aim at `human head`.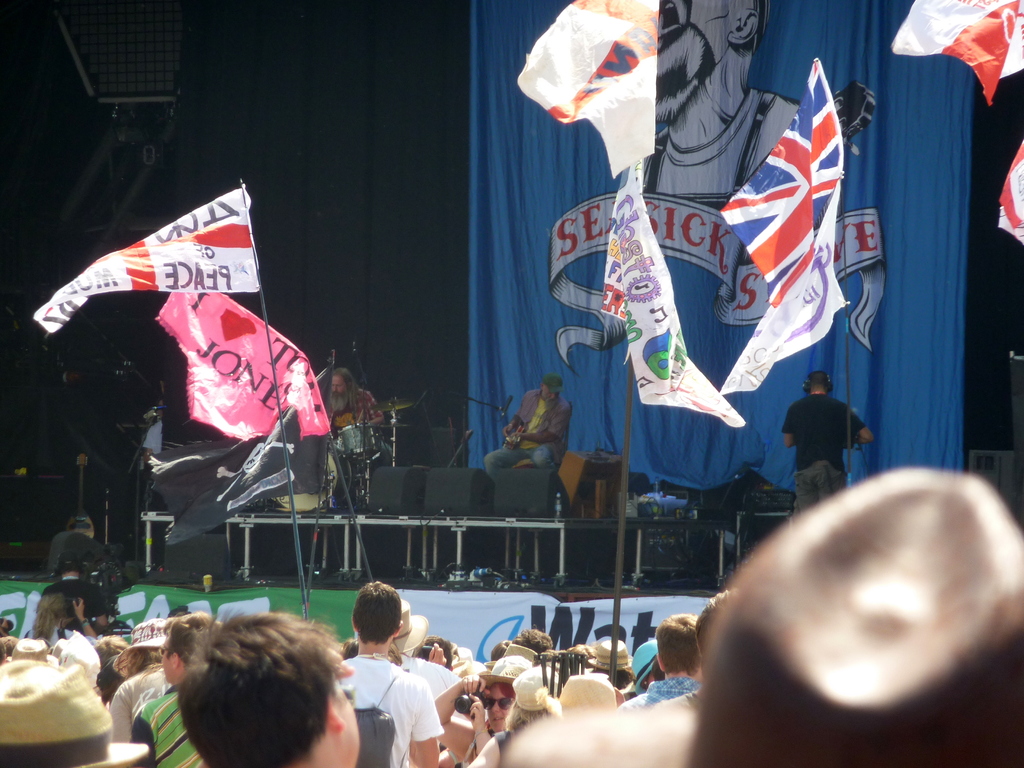
Aimed at (x1=537, y1=375, x2=565, y2=403).
